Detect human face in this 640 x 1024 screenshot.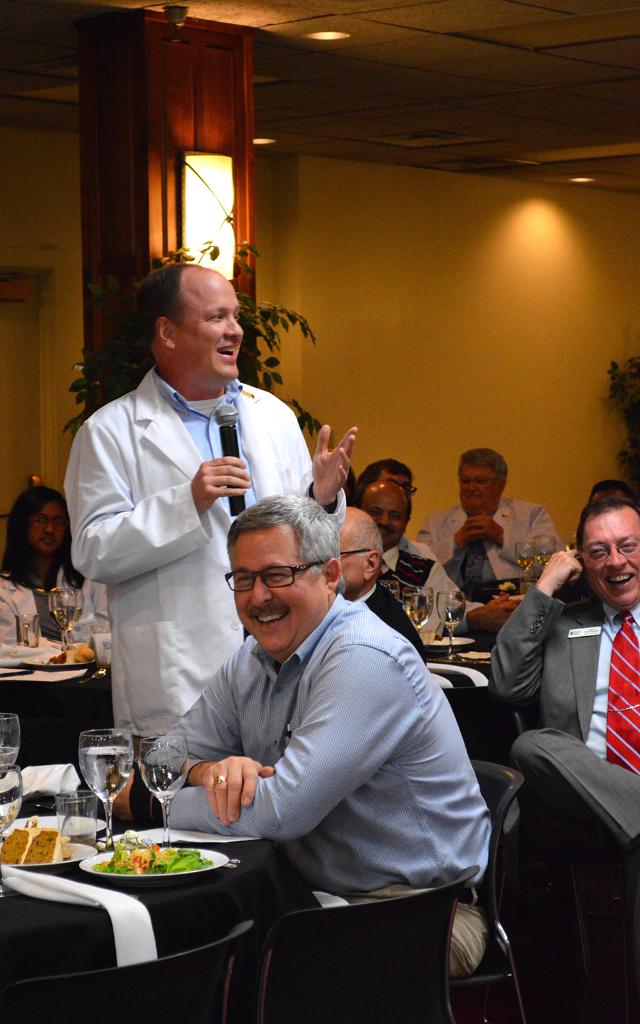
Detection: locate(337, 526, 369, 593).
